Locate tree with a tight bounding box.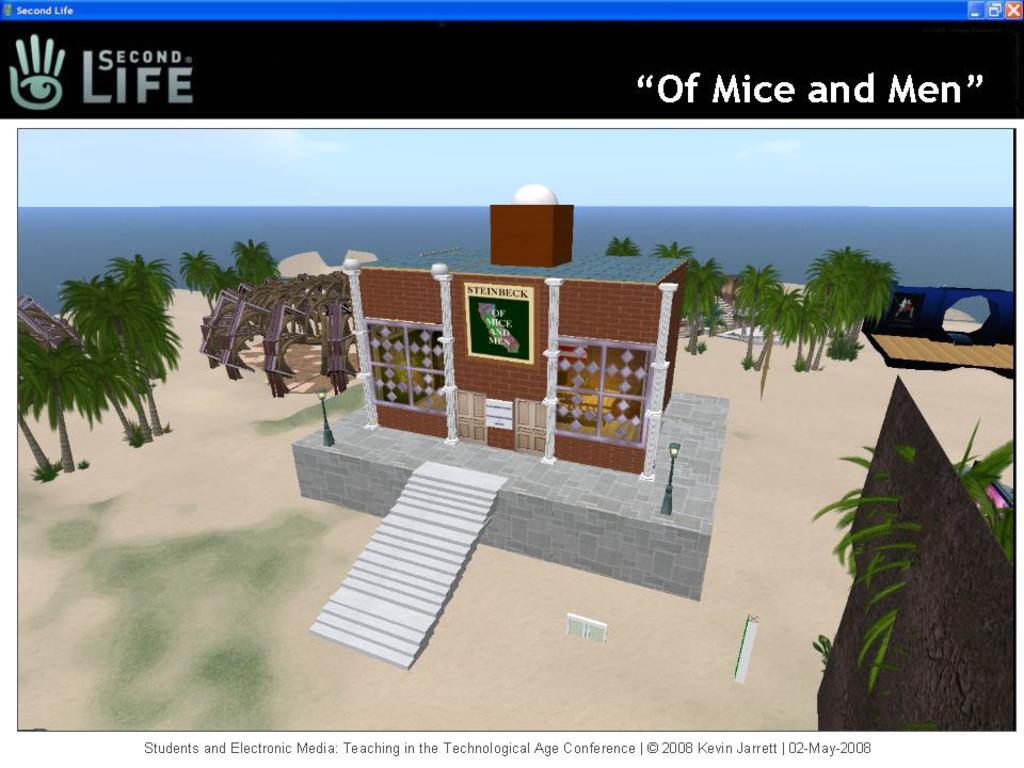
{"left": 655, "top": 234, "right": 697, "bottom": 259}.
